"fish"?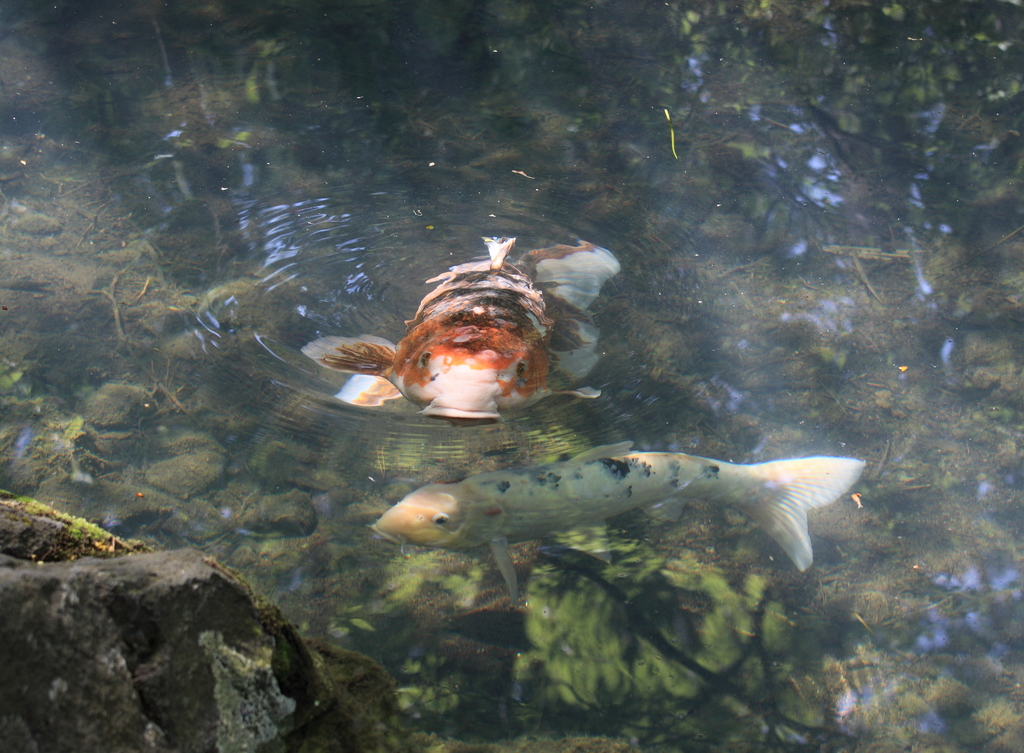
<bbox>305, 237, 620, 430</bbox>
